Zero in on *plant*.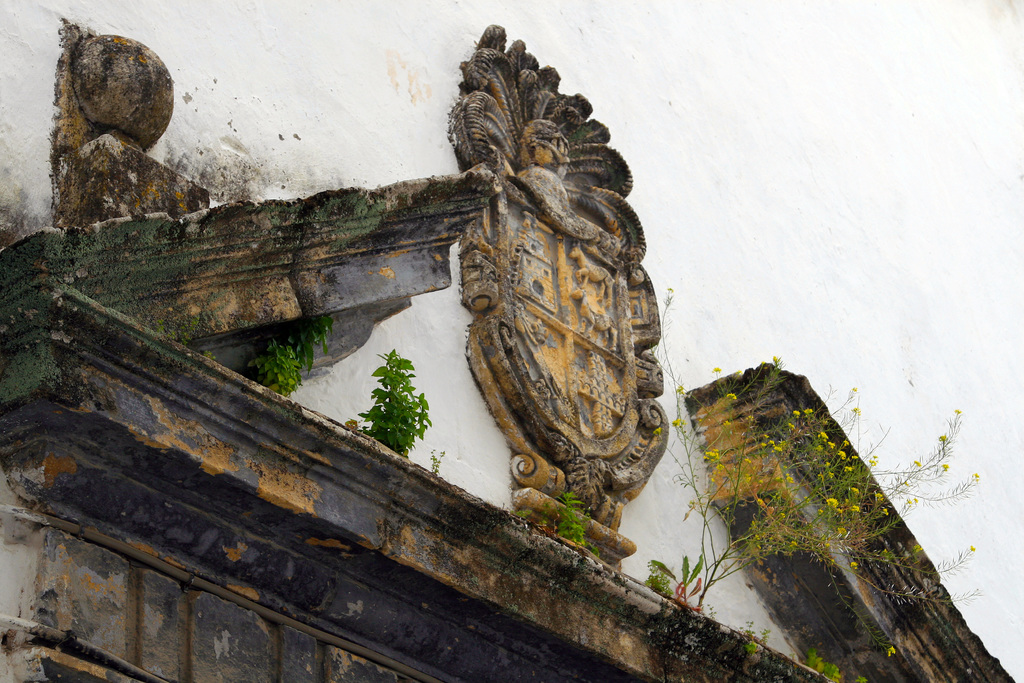
Zeroed in: (left=658, top=285, right=1004, bottom=639).
